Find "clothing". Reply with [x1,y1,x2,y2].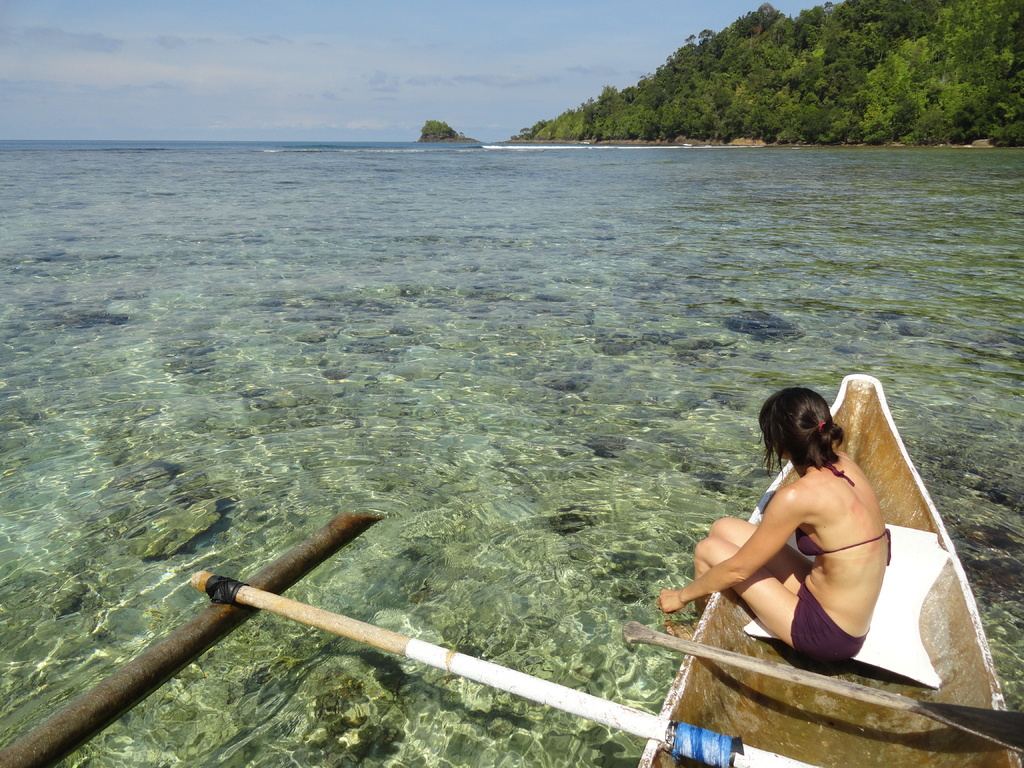
[801,458,892,565].
